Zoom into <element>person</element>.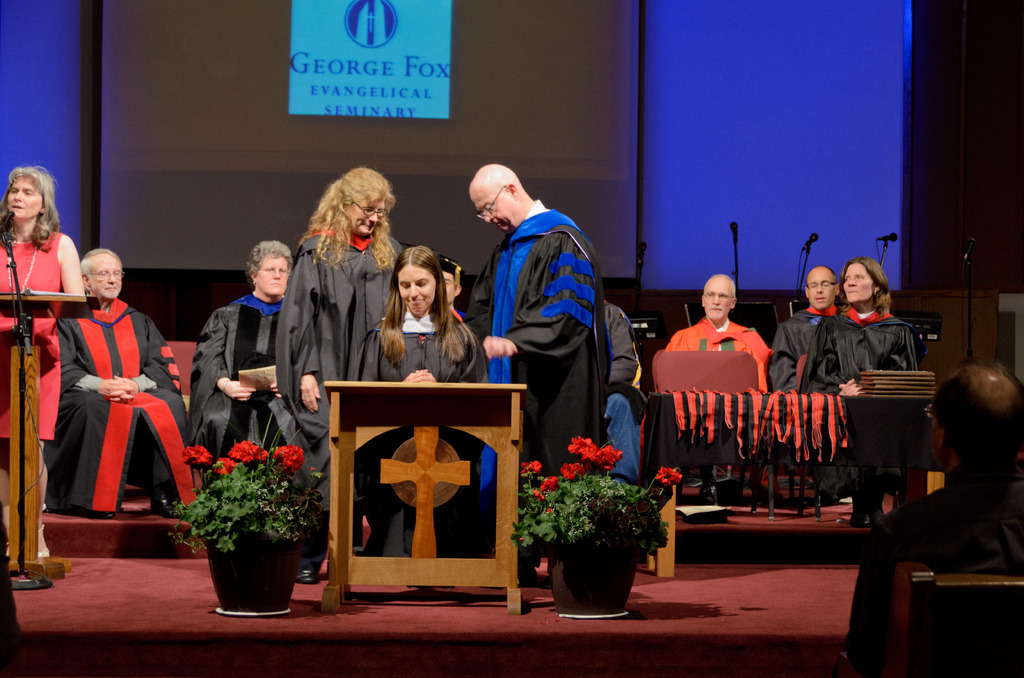
Zoom target: (660, 273, 769, 505).
